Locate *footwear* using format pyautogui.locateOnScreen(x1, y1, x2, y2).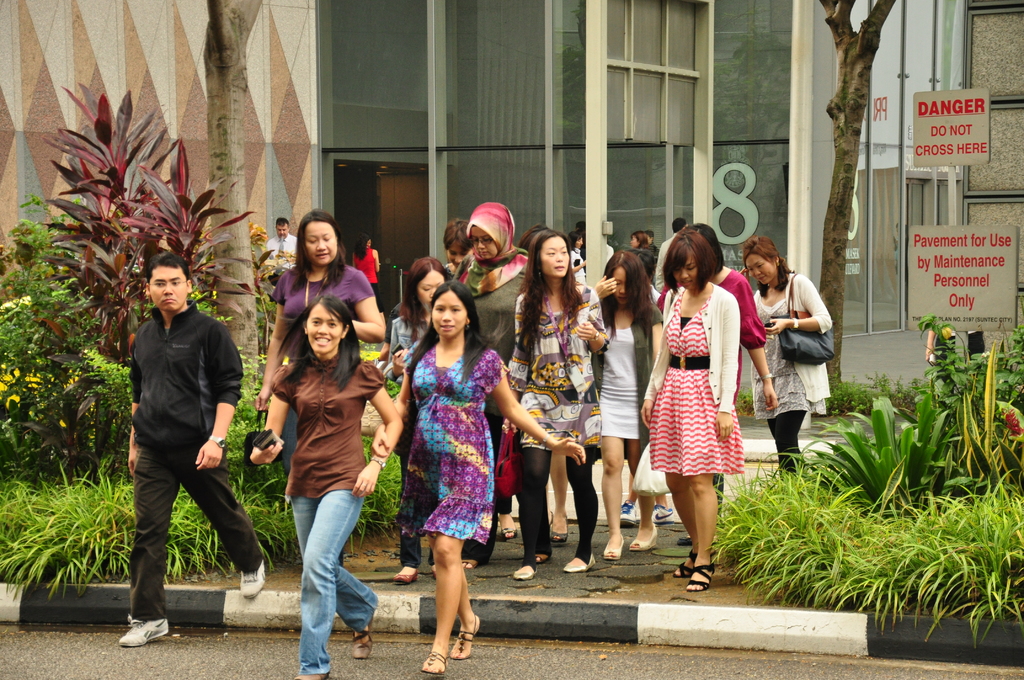
pyautogui.locateOnScreen(420, 654, 447, 675).
